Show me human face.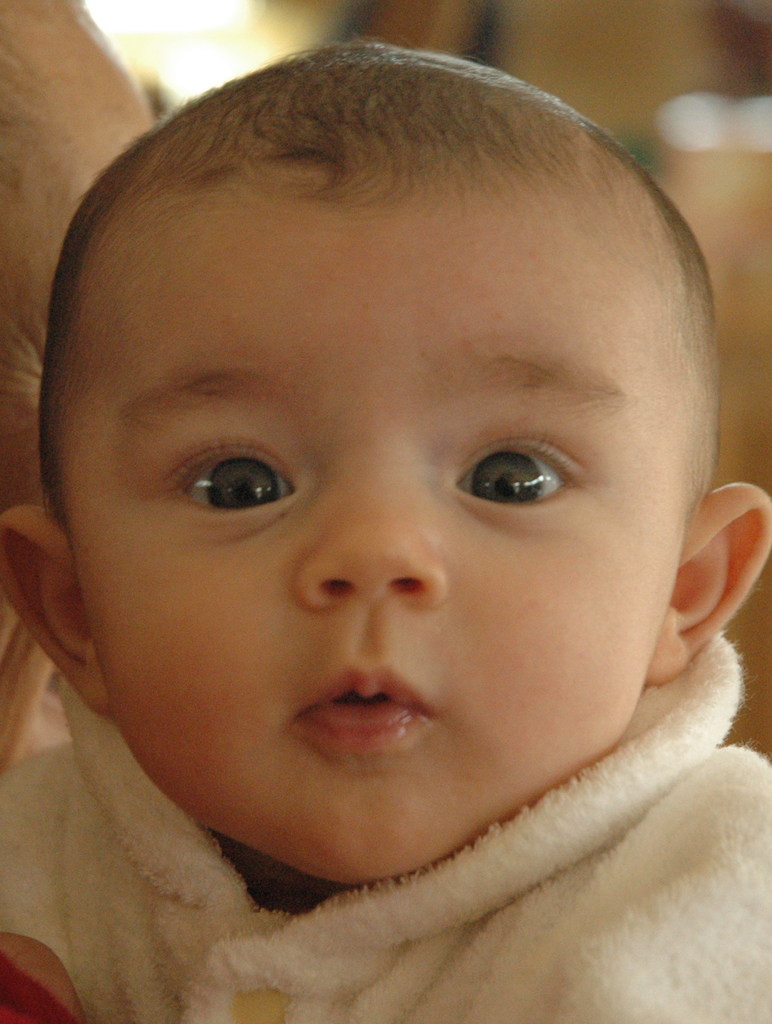
human face is here: {"left": 60, "top": 204, "right": 692, "bottom": 874}.
